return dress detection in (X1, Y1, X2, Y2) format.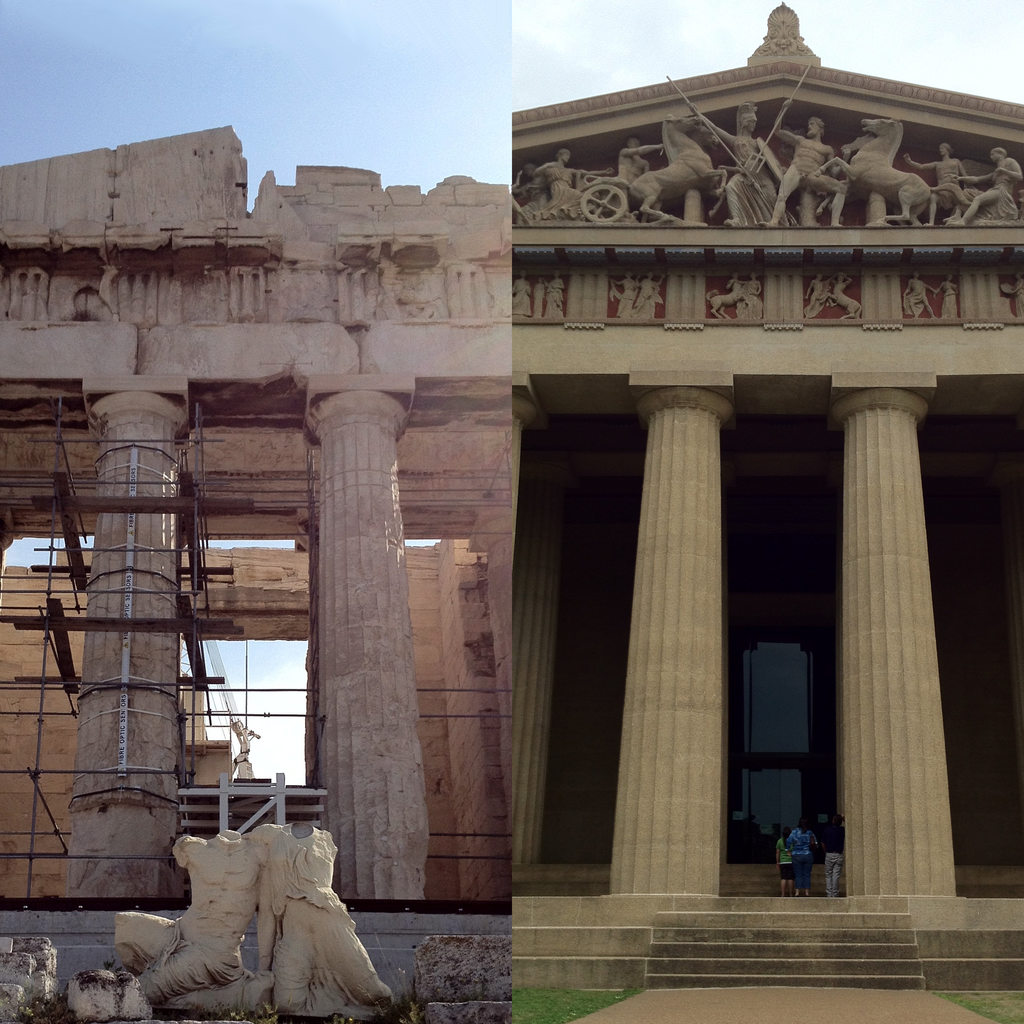
(728, 140, 789, 227).
